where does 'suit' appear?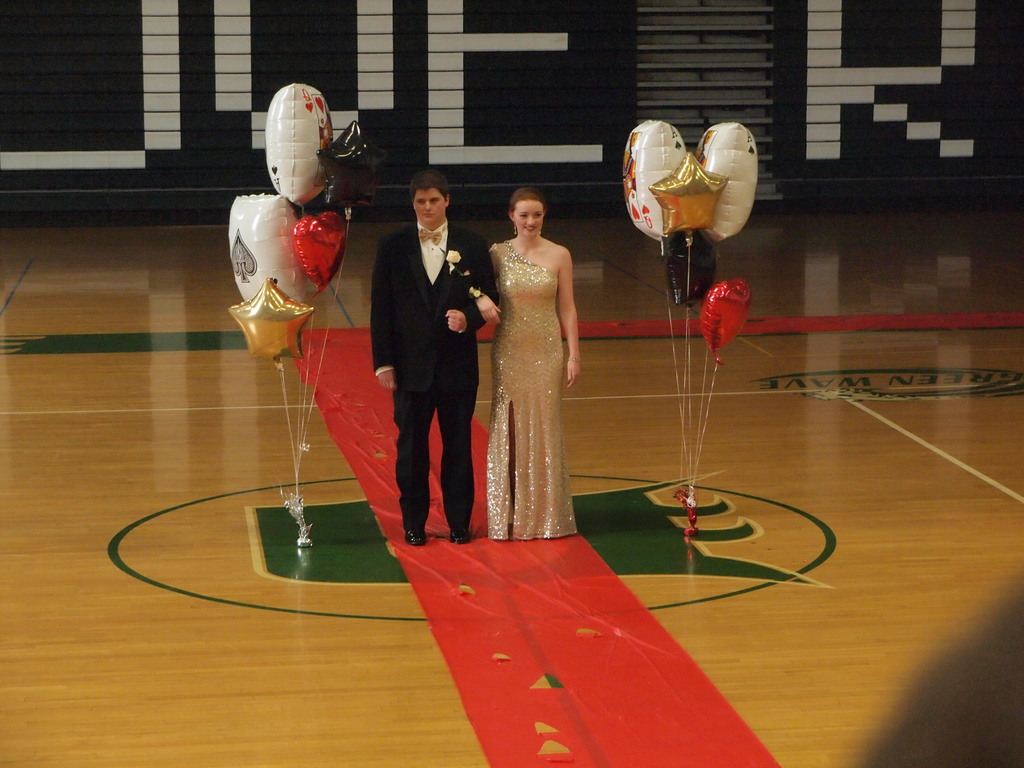
Appears at detection(370, 163, 476, 548).
